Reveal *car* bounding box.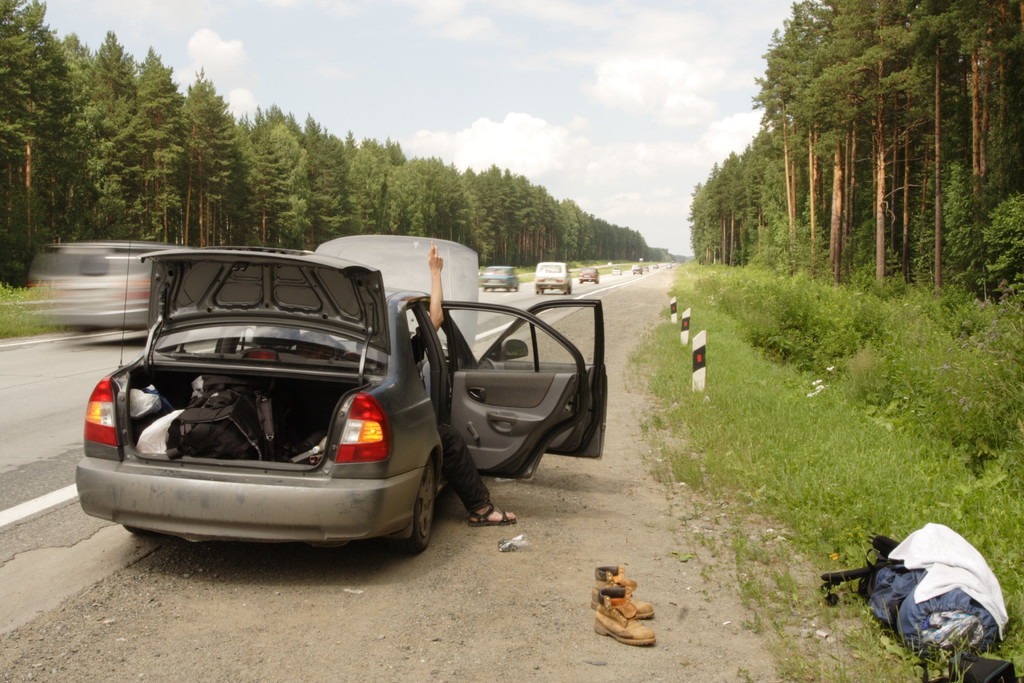
Revealed: 534,259,573,293.
